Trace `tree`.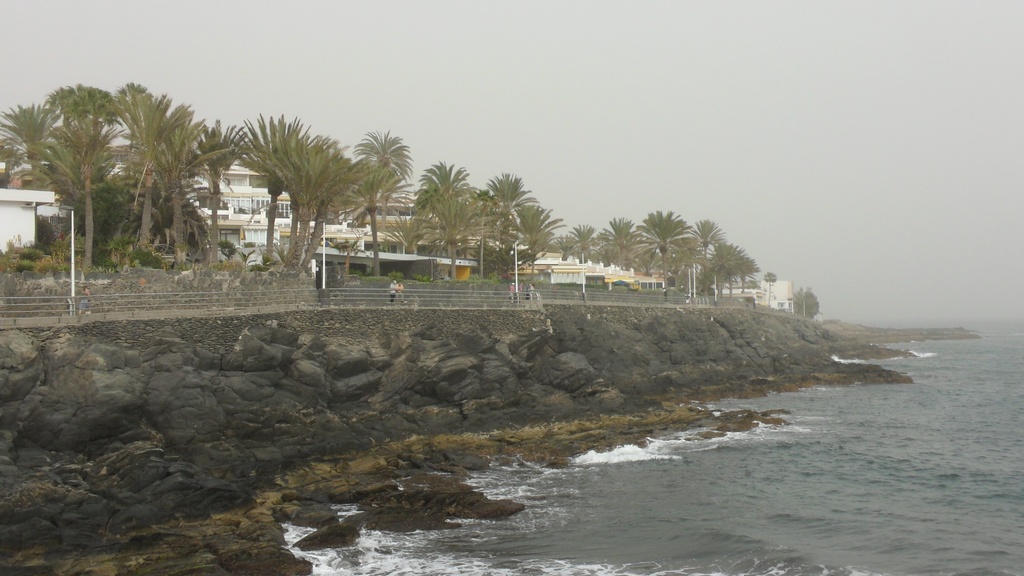
Traced to <bbox>258, 125, 369, 277</bbox>.
